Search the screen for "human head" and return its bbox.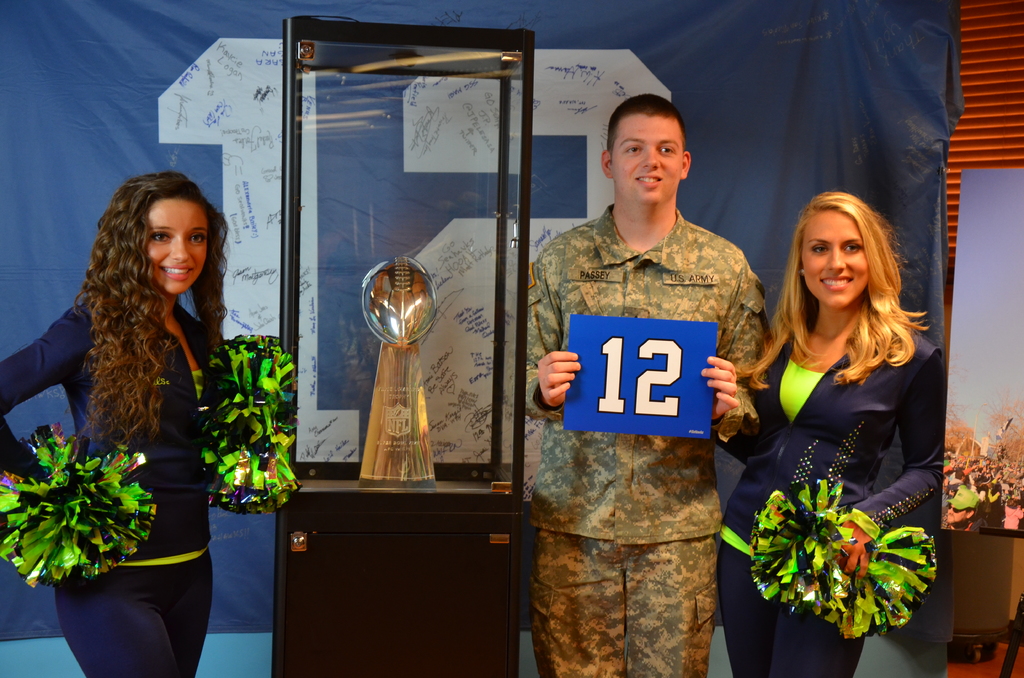
Found: detection(121, 174, 215, 293).
